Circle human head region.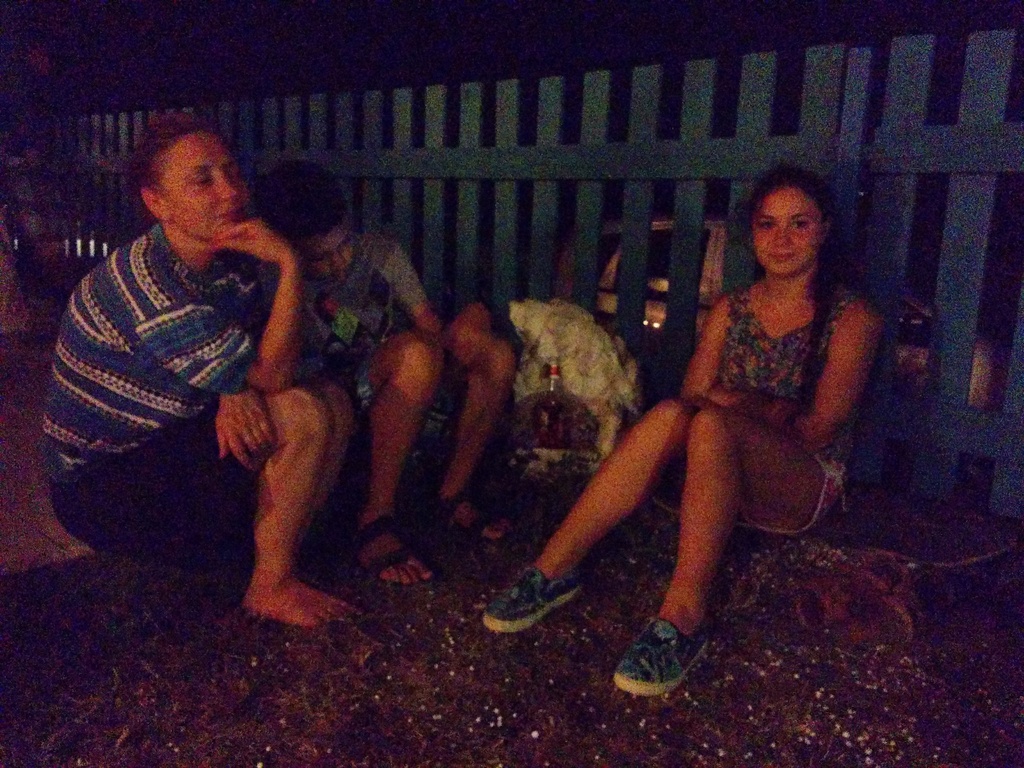
Region: (x1=129, y1=114, x2=248, y2=236).
